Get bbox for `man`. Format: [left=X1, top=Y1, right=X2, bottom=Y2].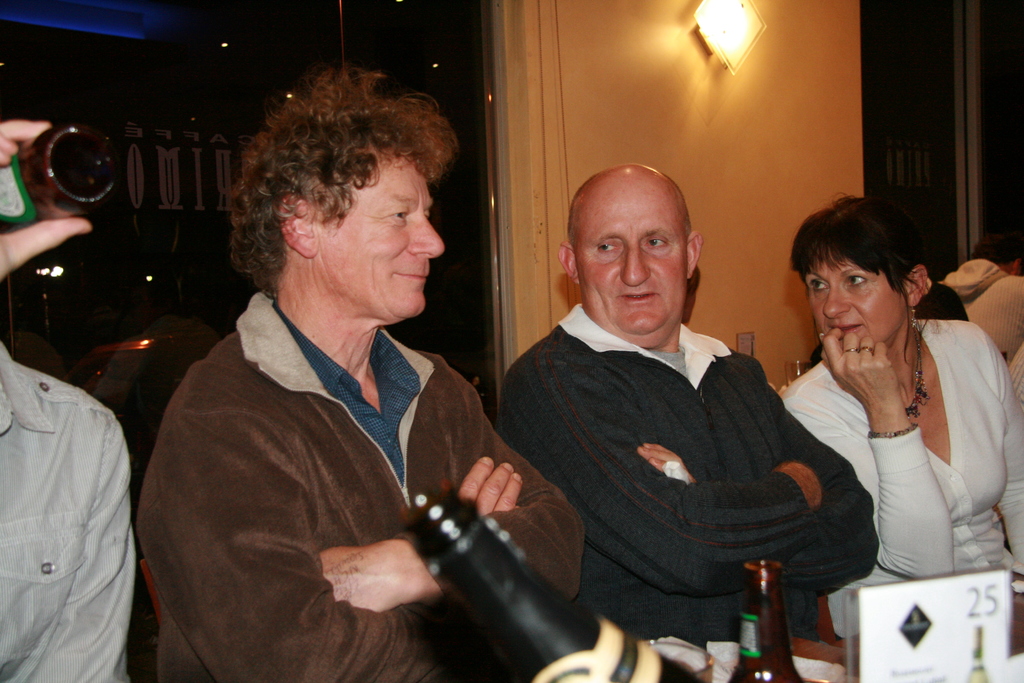
[left=0, top=117, right=138, bottom=682].
